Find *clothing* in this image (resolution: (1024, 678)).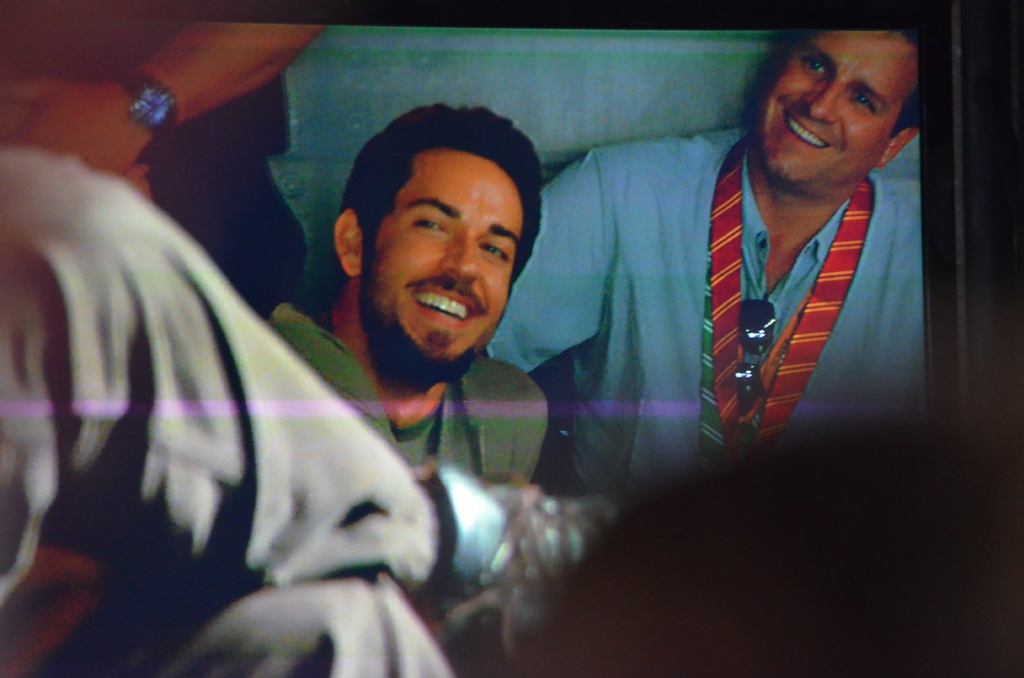
[264,302,546,486].
